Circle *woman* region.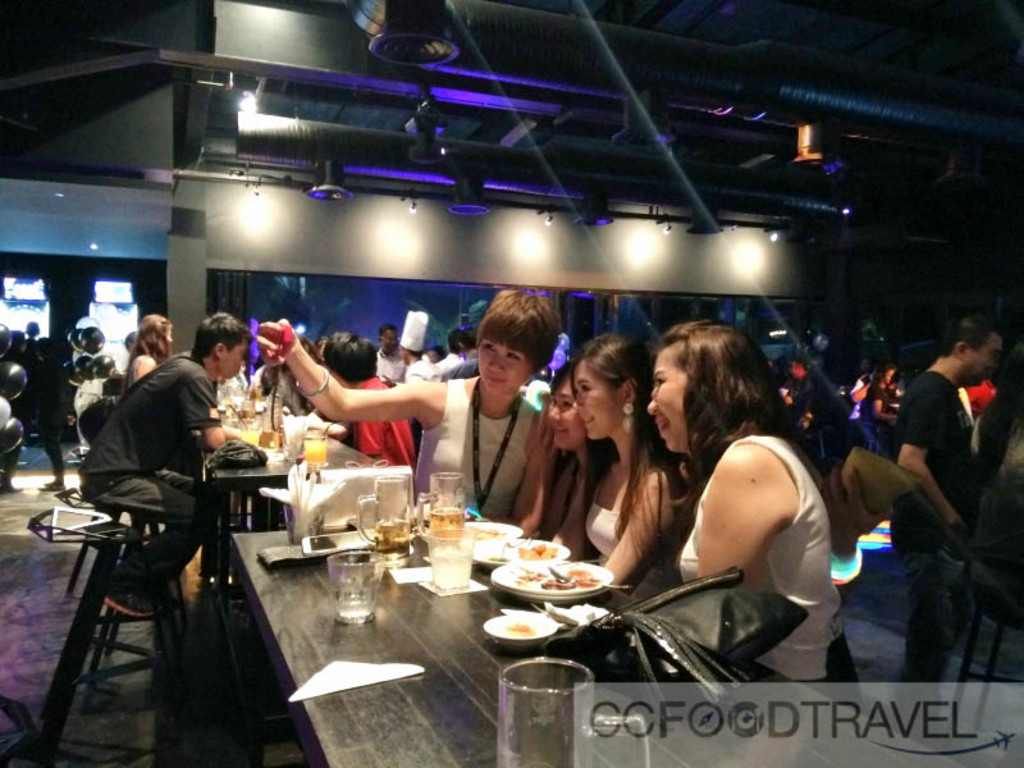
Region: 557:325:682:605.
